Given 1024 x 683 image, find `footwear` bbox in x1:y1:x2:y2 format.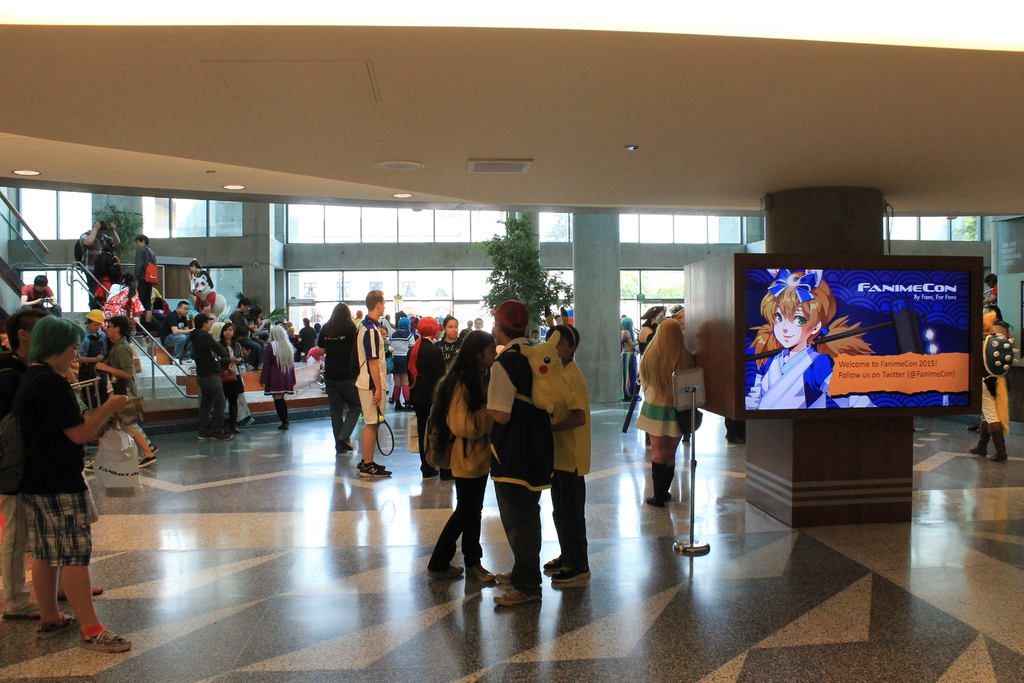
279:422:289:426.
